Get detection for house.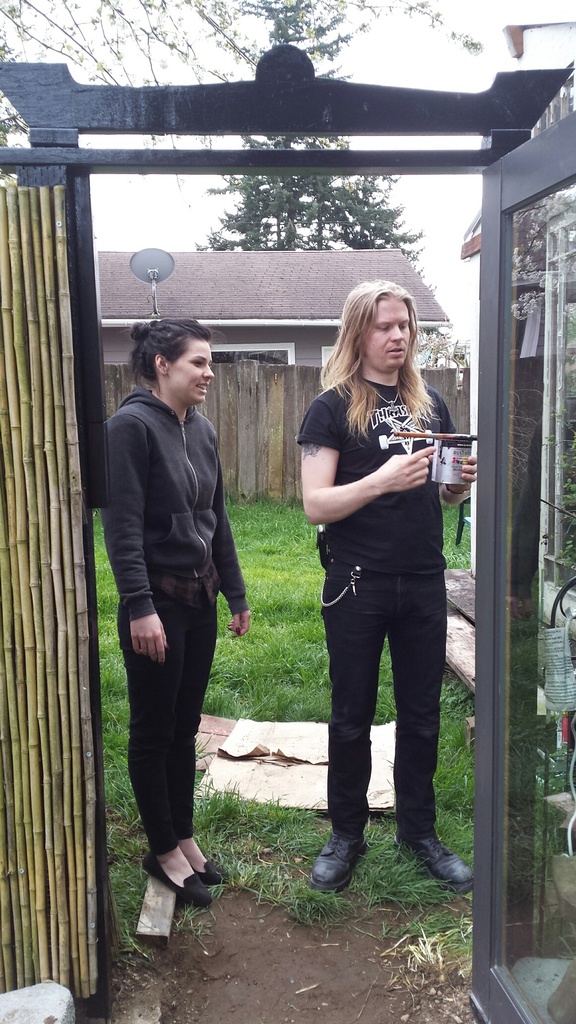
Detection: (119,250,457,359).
